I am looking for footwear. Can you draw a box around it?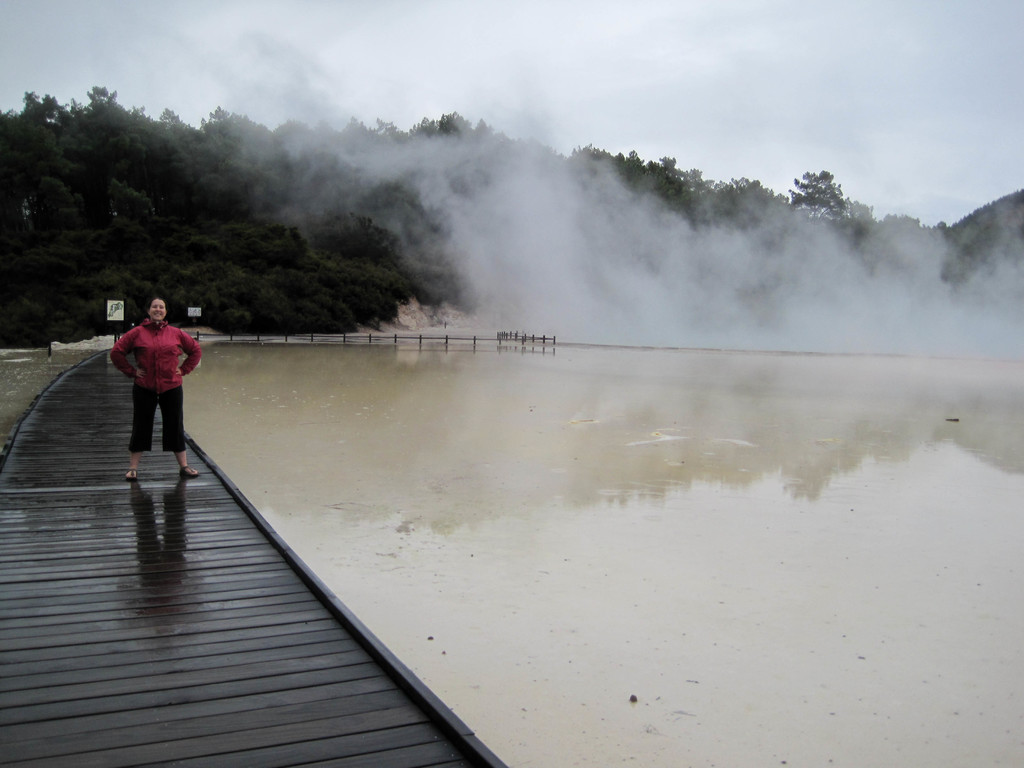
Sure, the bounding box is 124 467 140 483.
